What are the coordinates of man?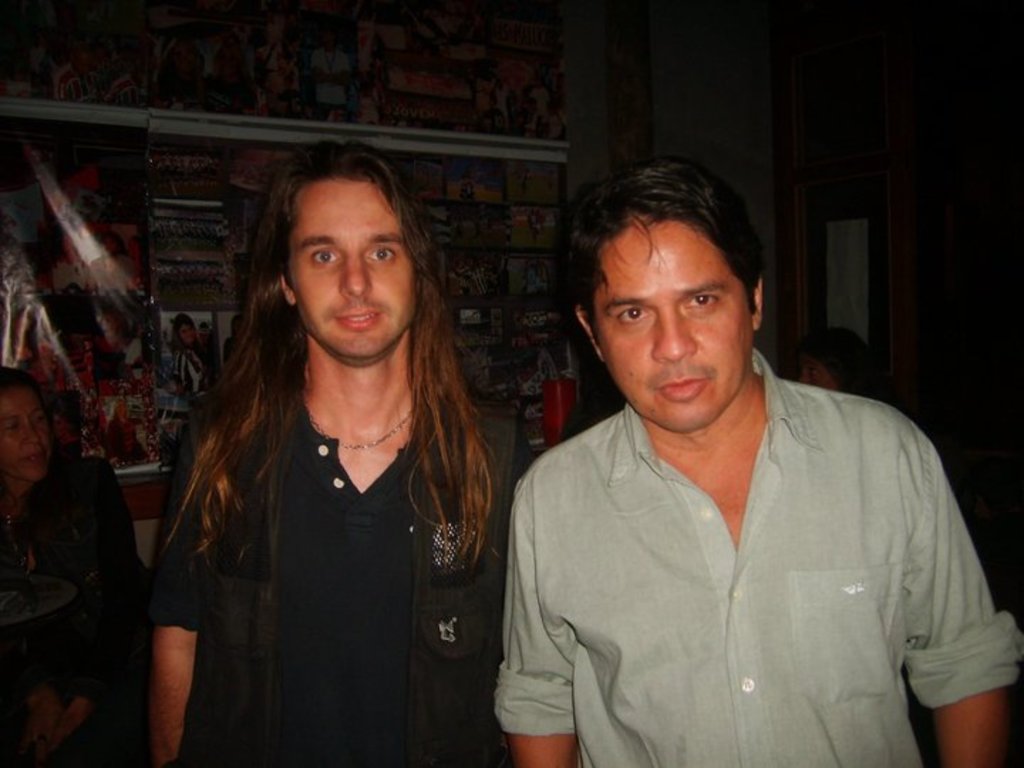
detection(498, 152, 1023, 765).
